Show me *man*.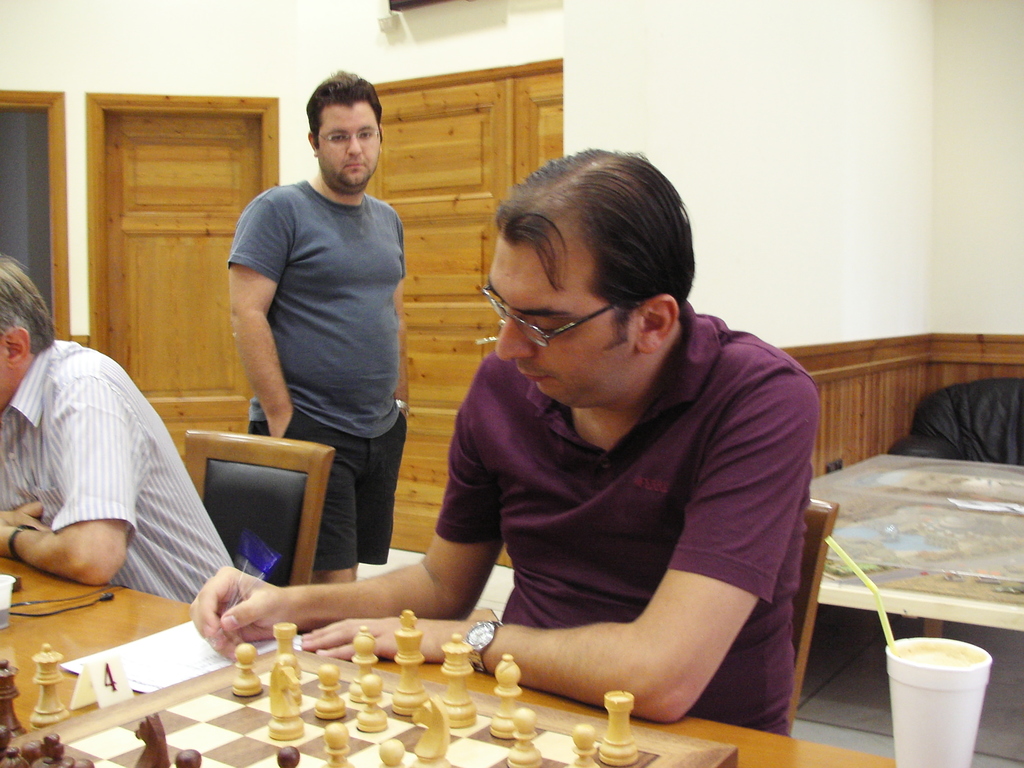
*man* is here: (x1=214, y1=61, x2=431, y2=591).
